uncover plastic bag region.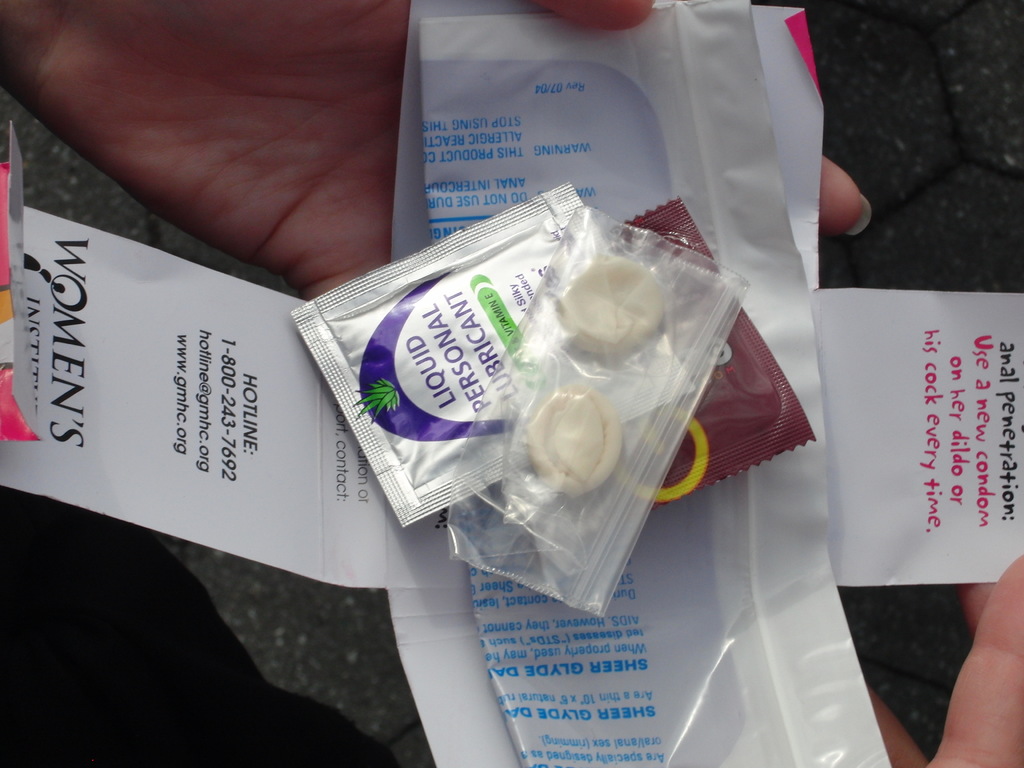
Uncovered: 442, 204, 755, 620.
